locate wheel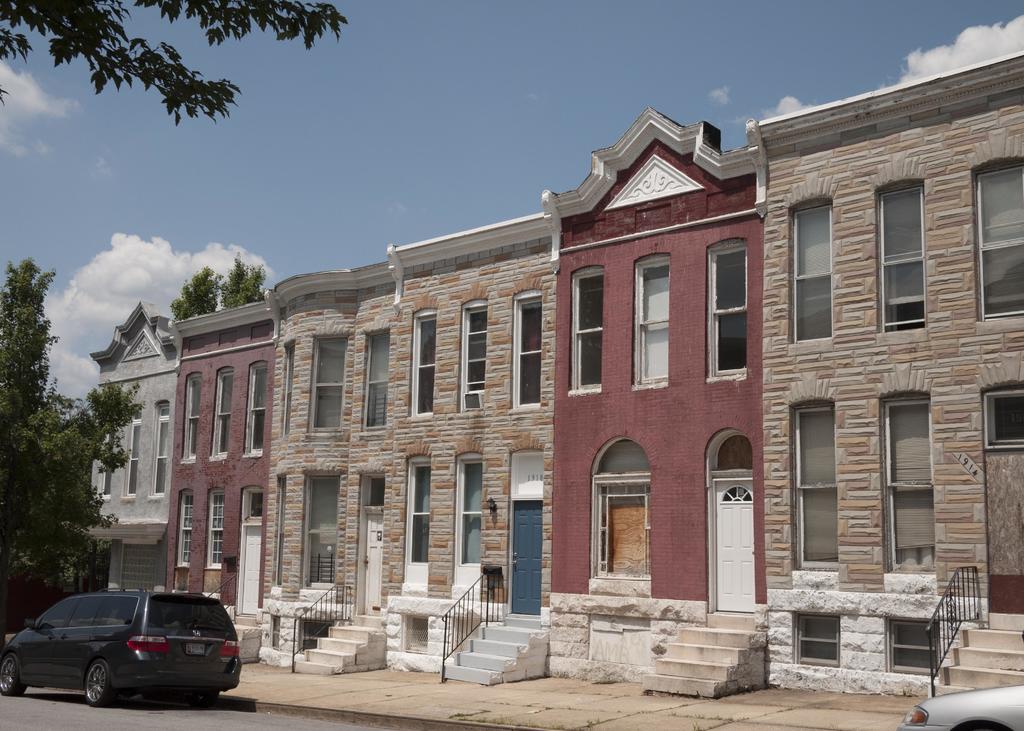
l=0, t=656, r=28, b=696
